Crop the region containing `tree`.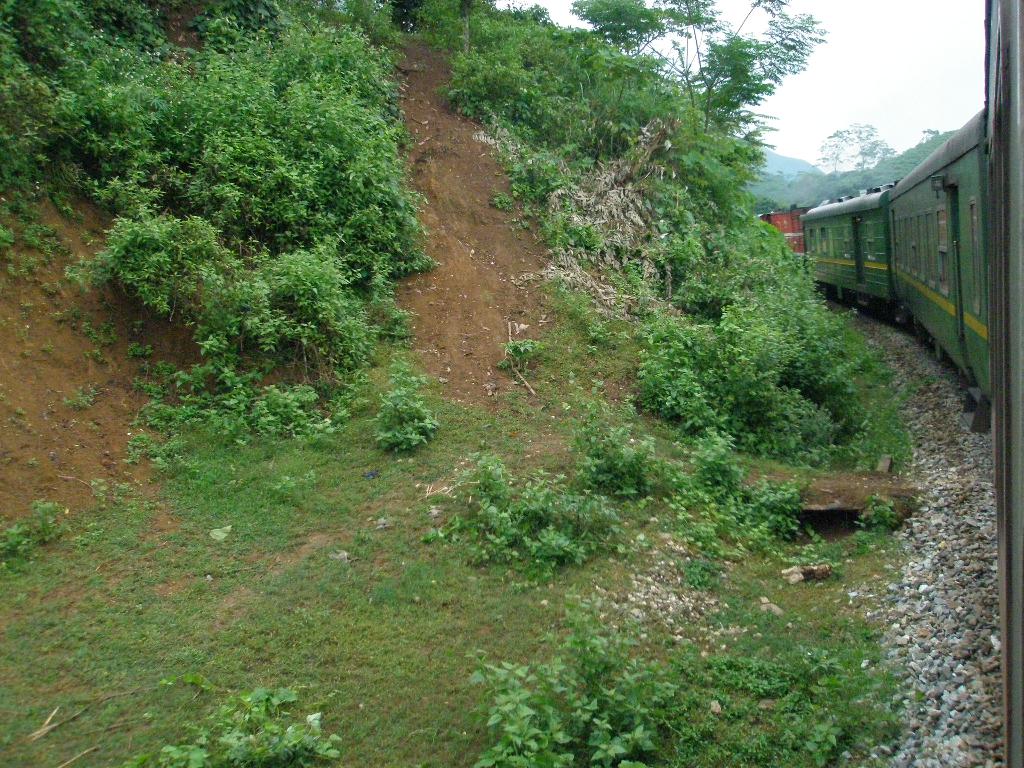
Crop region: [x1=815, y1=115, x2=895, y2=171].
